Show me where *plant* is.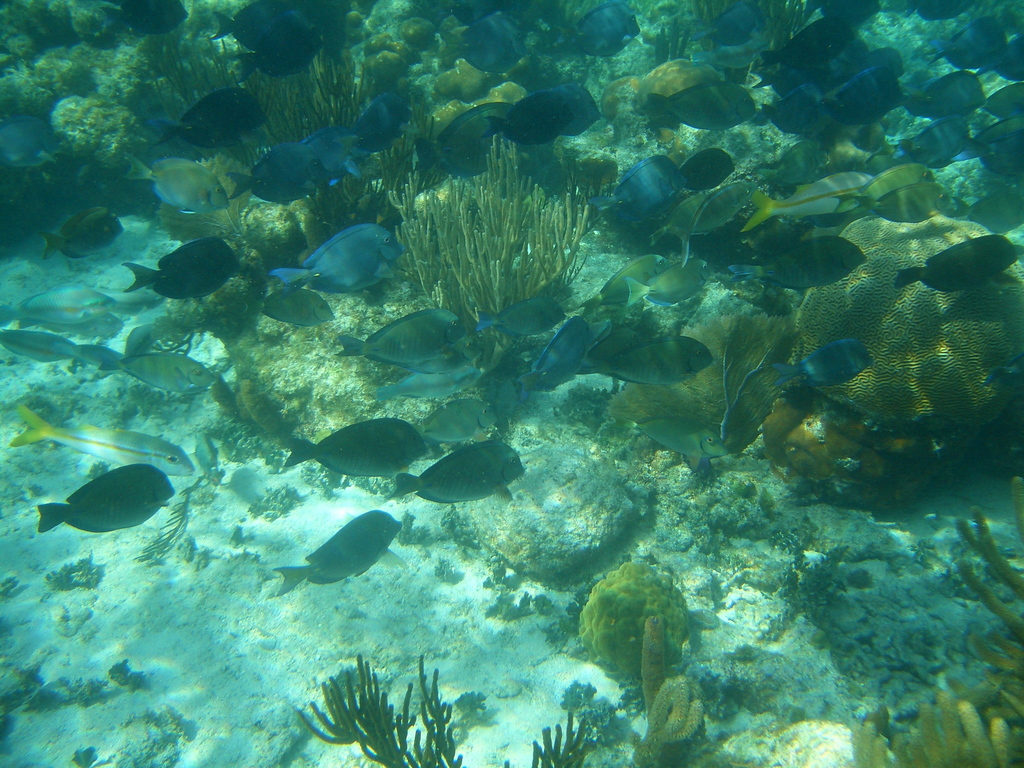
*plant* is at l=387, t=164, r=595, b=333.
